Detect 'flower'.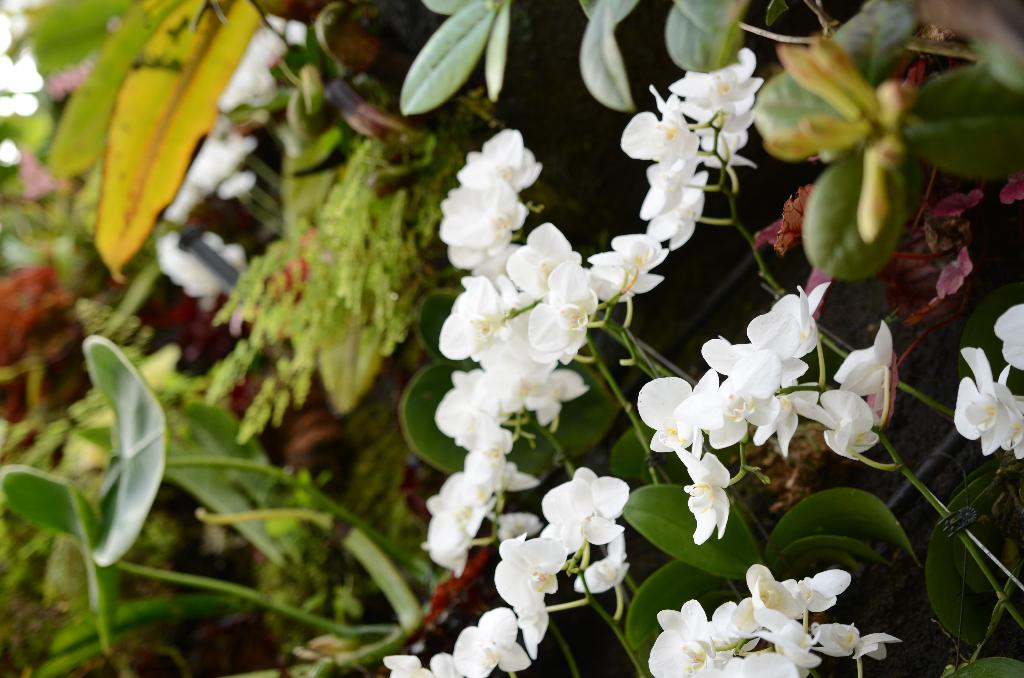
Detected at locate(994, 302, 1023, 376).
